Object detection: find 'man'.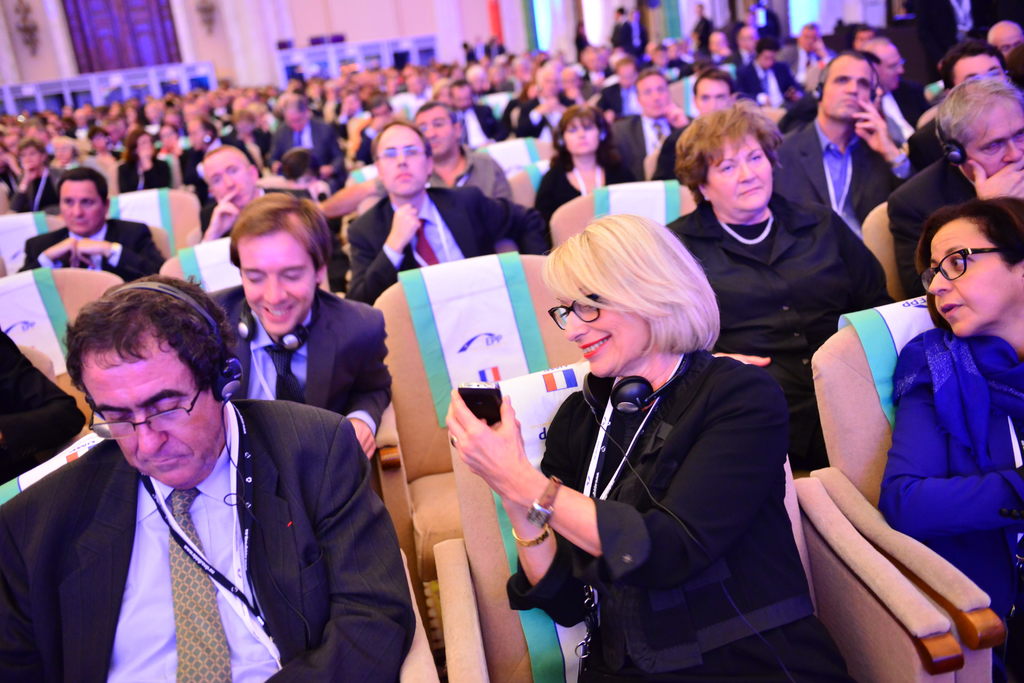
region(703, 26, 729, 70).
